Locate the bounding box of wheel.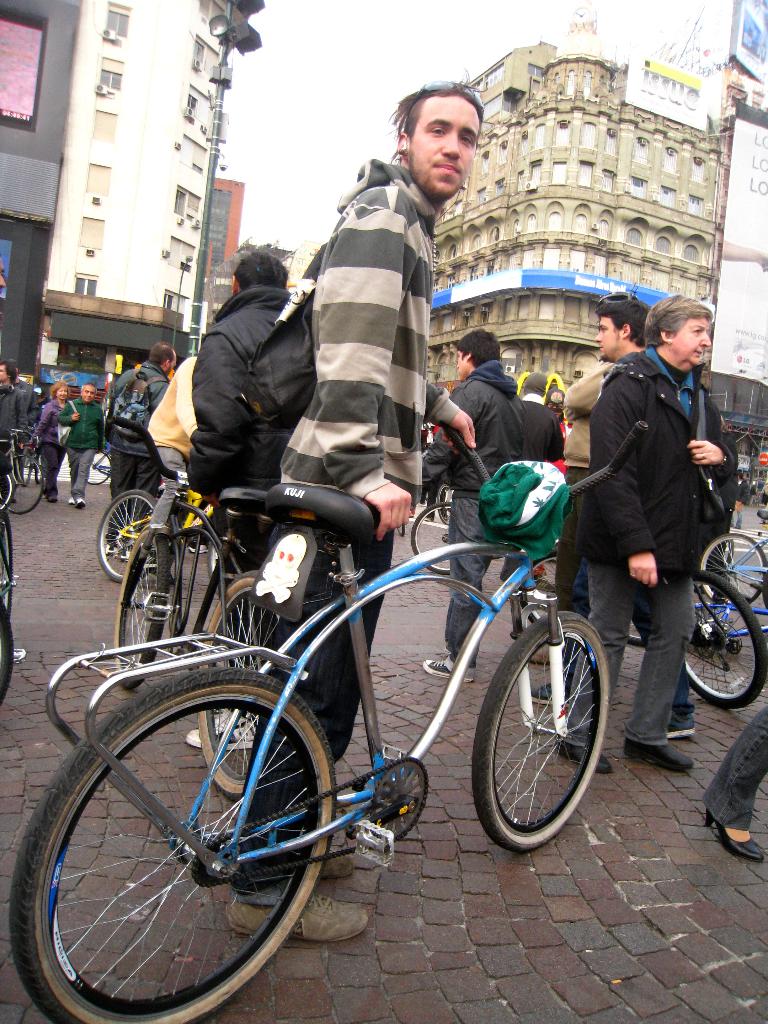
Bounding box: Rect(700, 531, 767, 601).
